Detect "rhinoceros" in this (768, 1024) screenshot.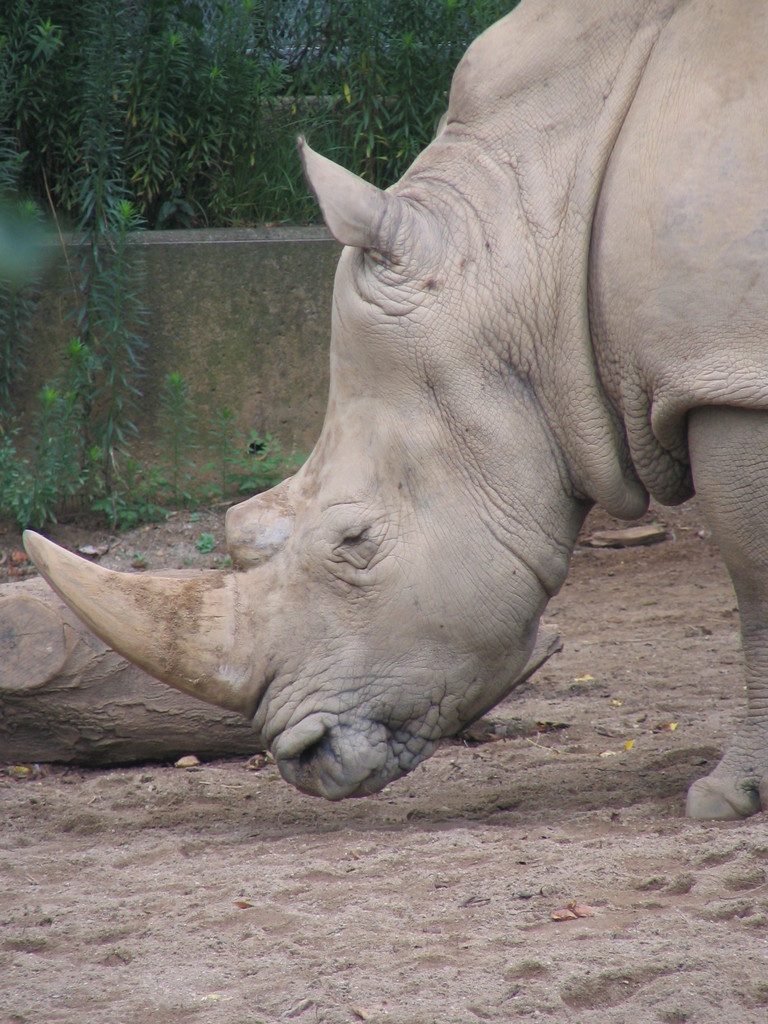
Detection: (left=9, top=0, right=767, bottom=833).
